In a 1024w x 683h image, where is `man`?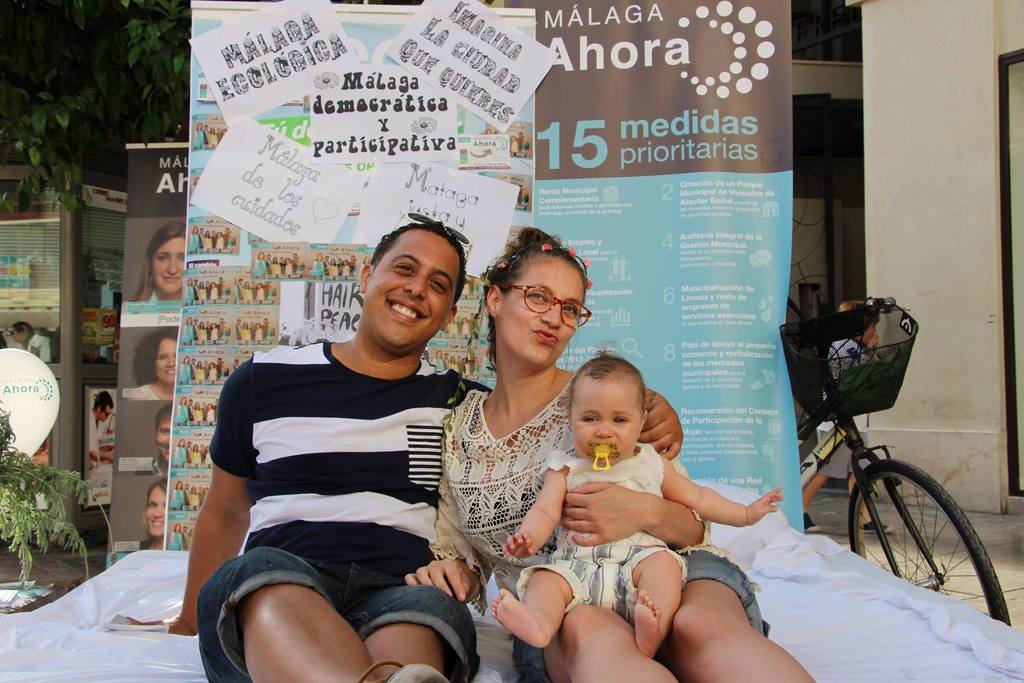
bbox=(214, 127, 221, 144).
